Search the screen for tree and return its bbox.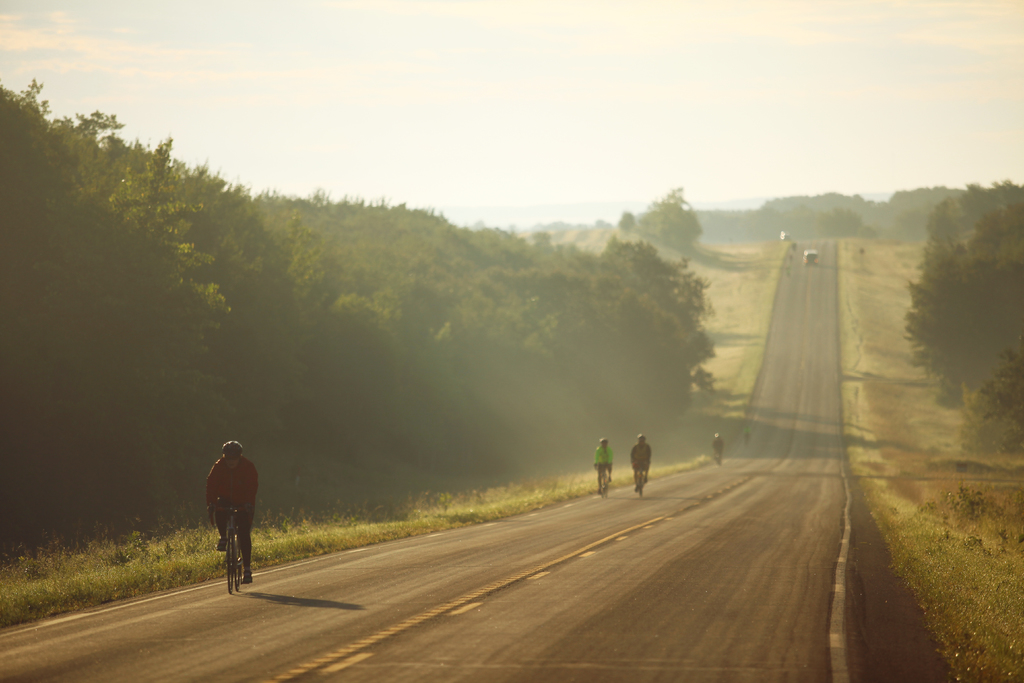
Found: <box>945,340,1023,465</box>.
